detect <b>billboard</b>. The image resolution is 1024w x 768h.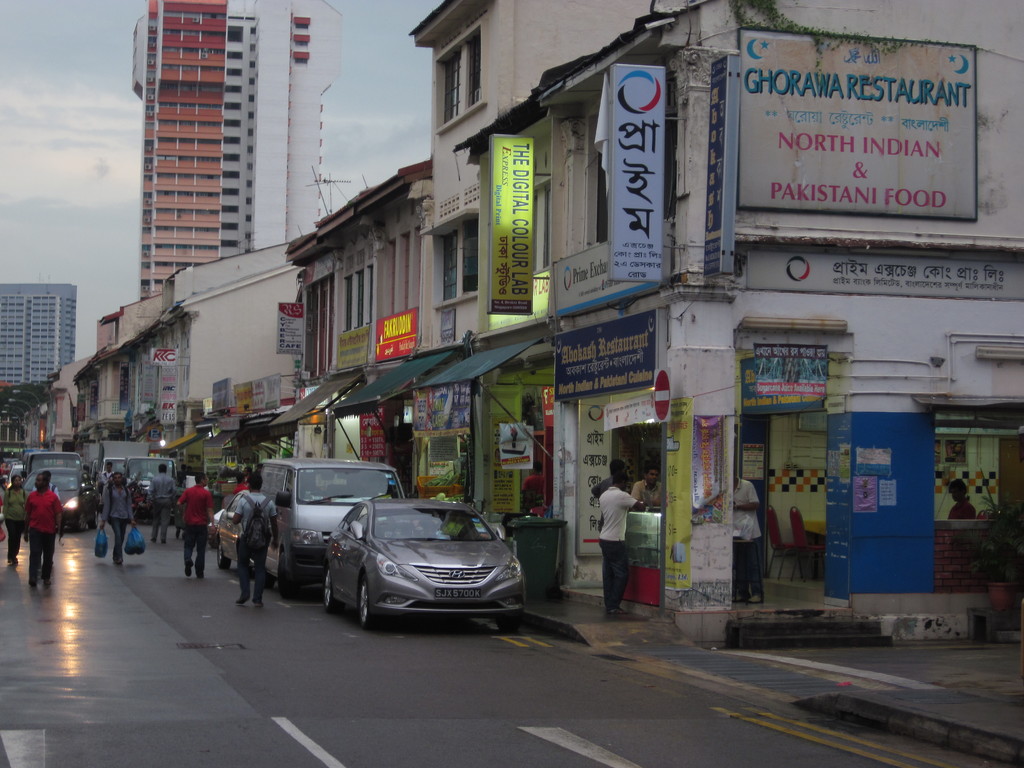
<box>746,252,1018,292</box>.
